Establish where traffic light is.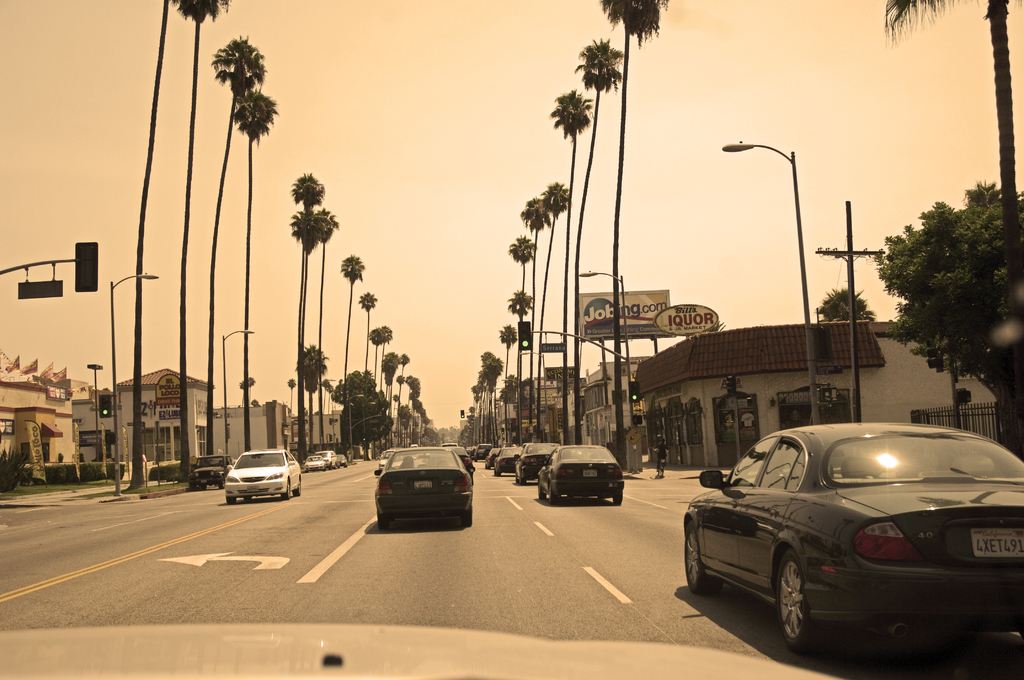
Established at l=728, t=375, r=737, b=398.
